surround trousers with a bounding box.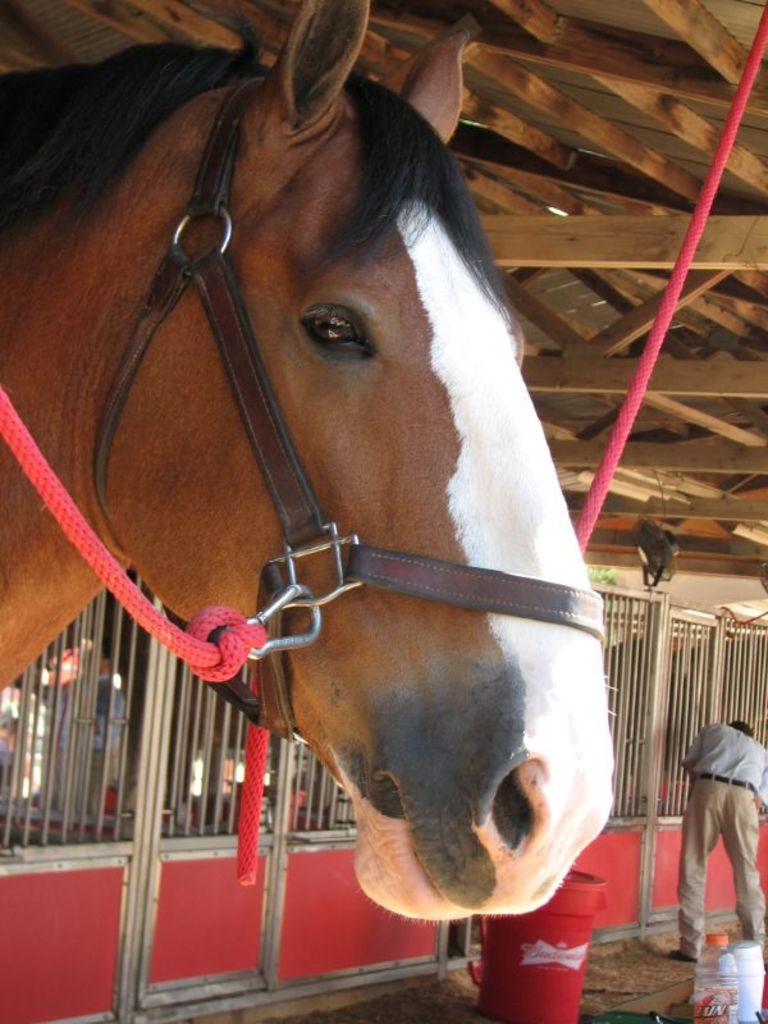
678 772 767 947.
